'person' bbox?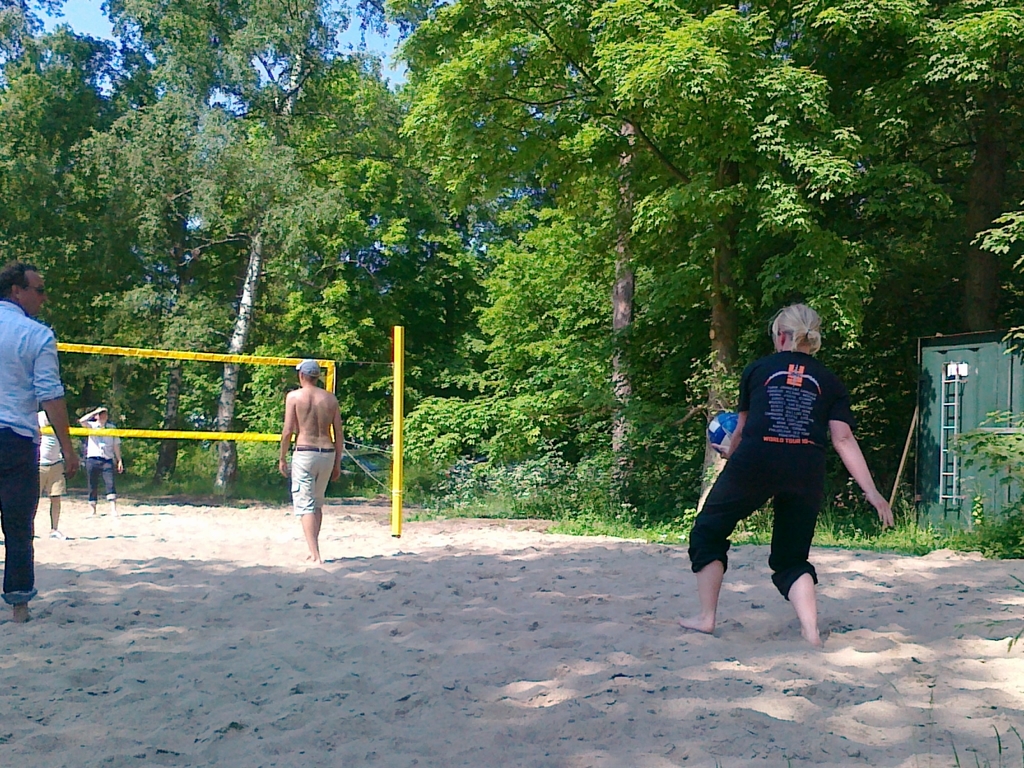
80:404:122:519
